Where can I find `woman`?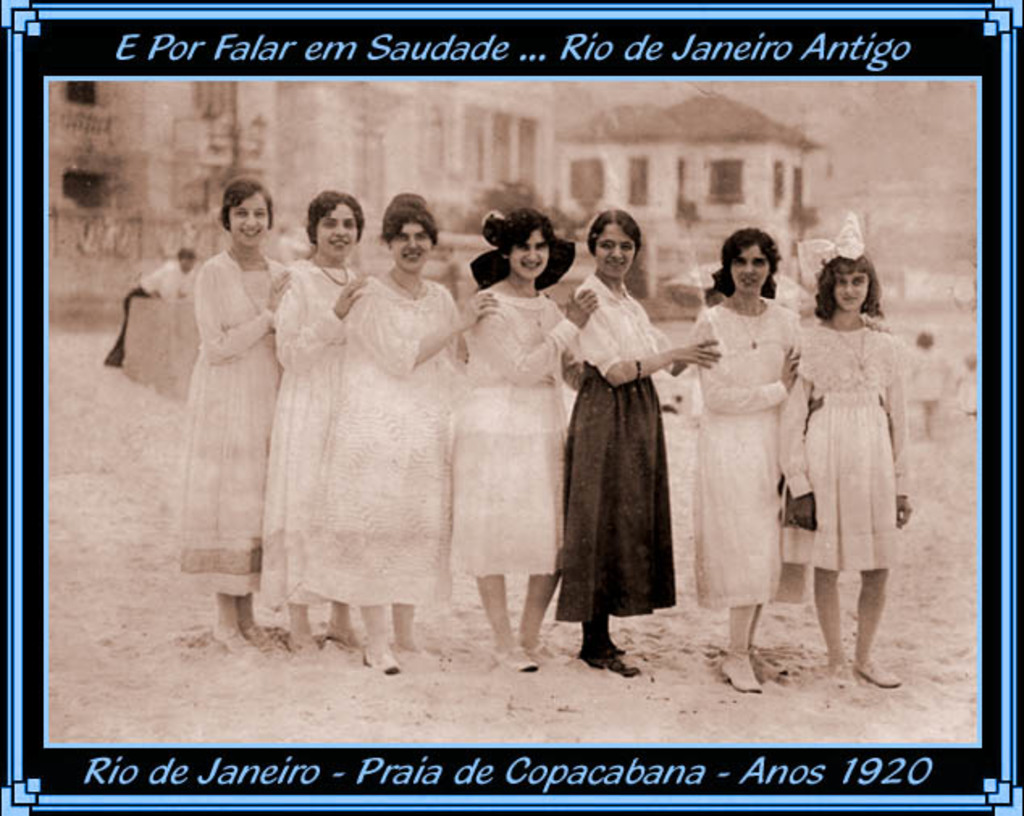
You can find it at left=451, top=200, right=598, bottom=667.
